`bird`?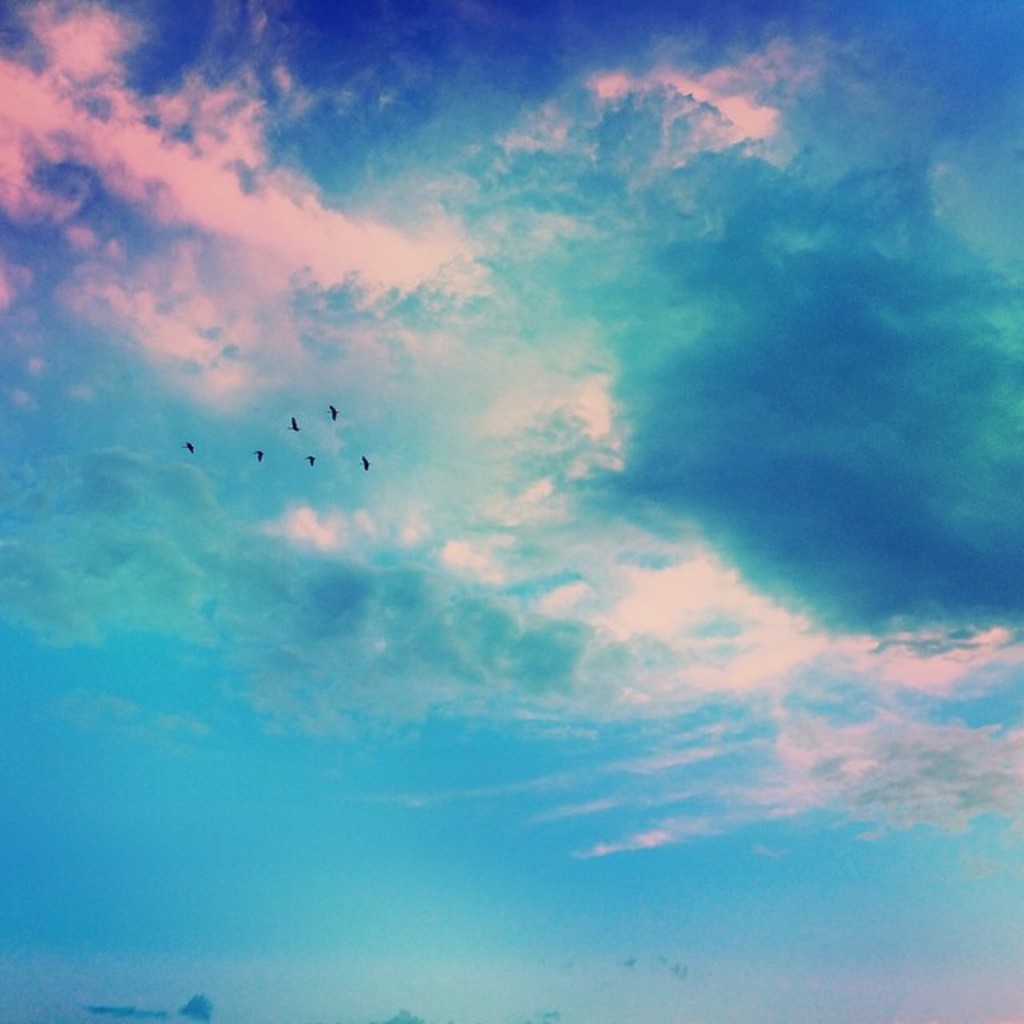
rect(286, 418, 302, 430)
